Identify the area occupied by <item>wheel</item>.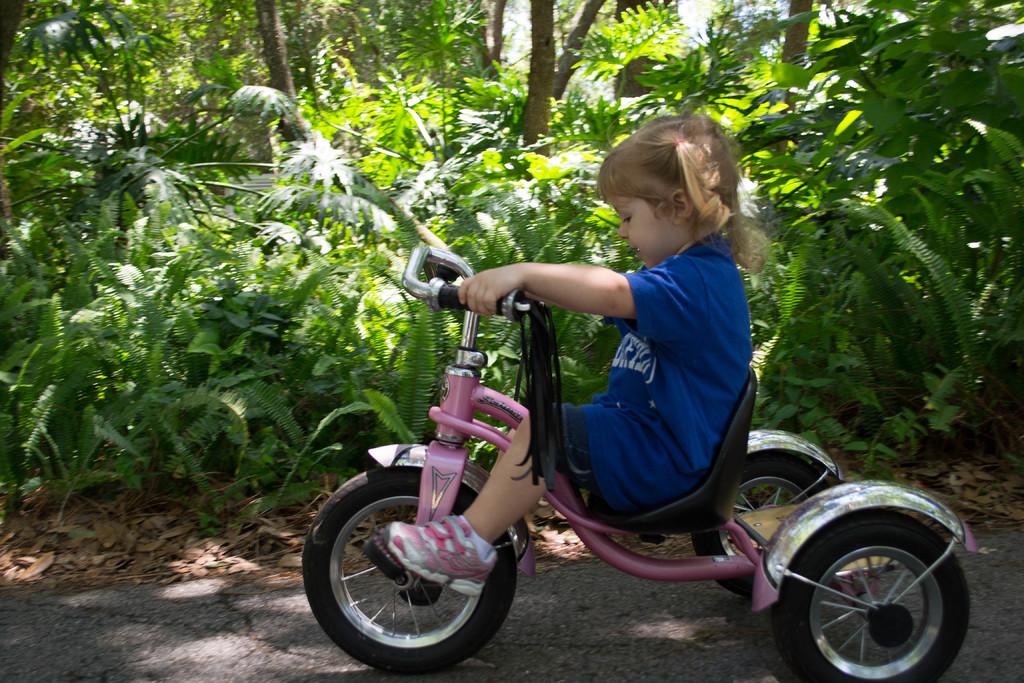
Area: [317,477,511,660].
